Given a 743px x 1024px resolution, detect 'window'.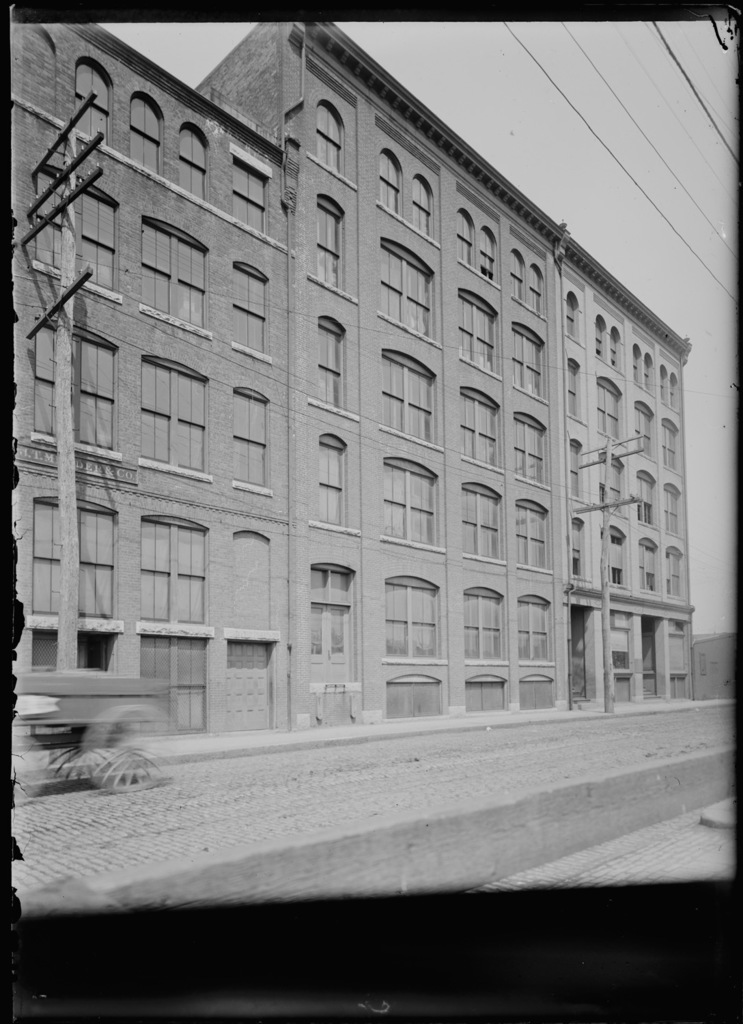
<region>381, 150, 401, 217</region>.
